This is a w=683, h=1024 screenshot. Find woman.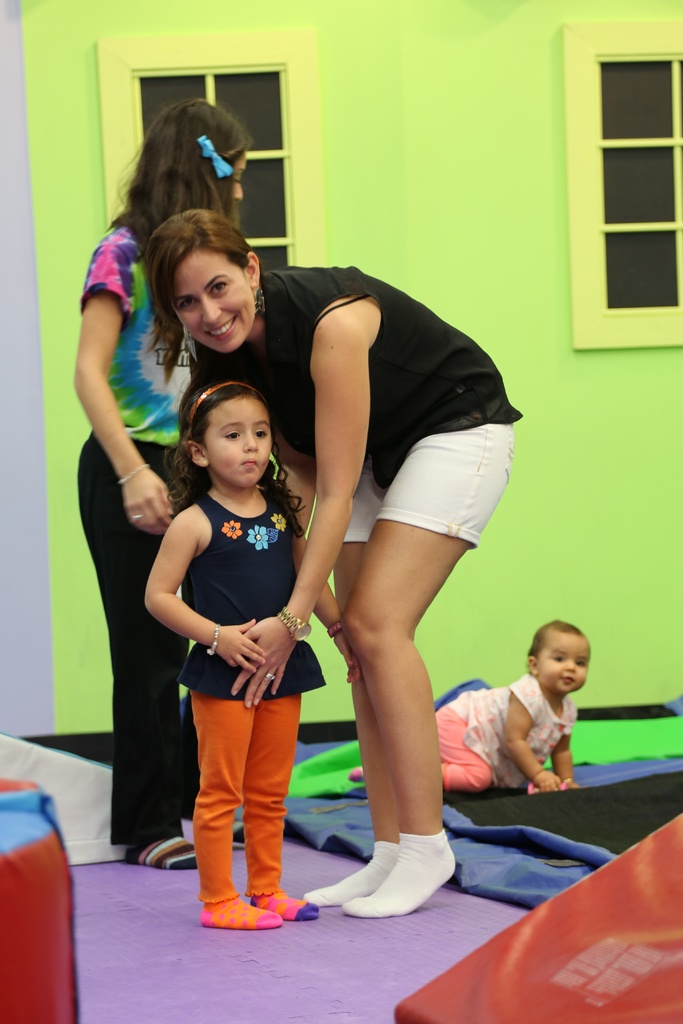
Bounding box: (left=148, top=209, right=530, bottom=924).
